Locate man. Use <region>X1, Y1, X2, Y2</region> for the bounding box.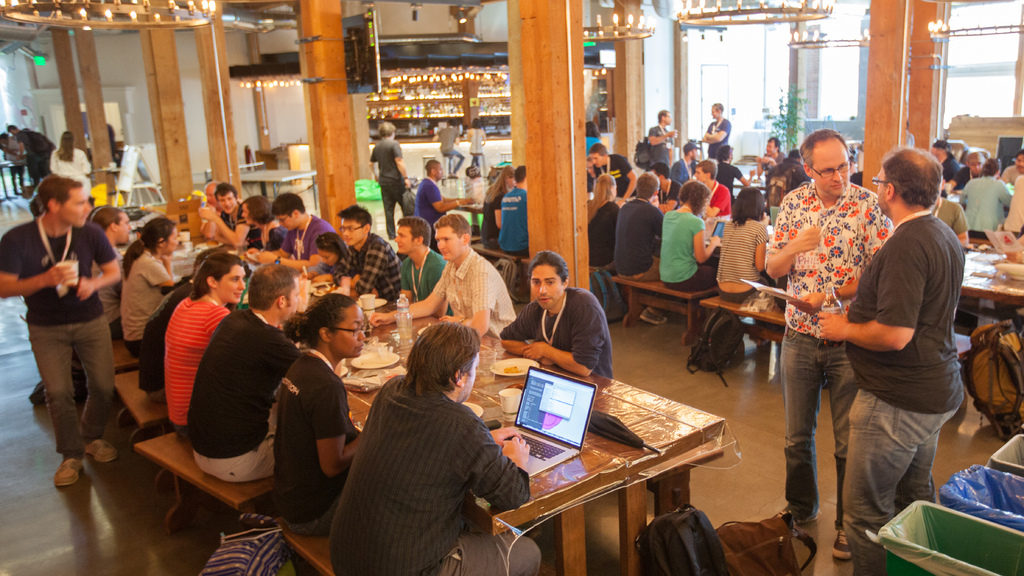
<region>196, 181, 261, 243</region>.
